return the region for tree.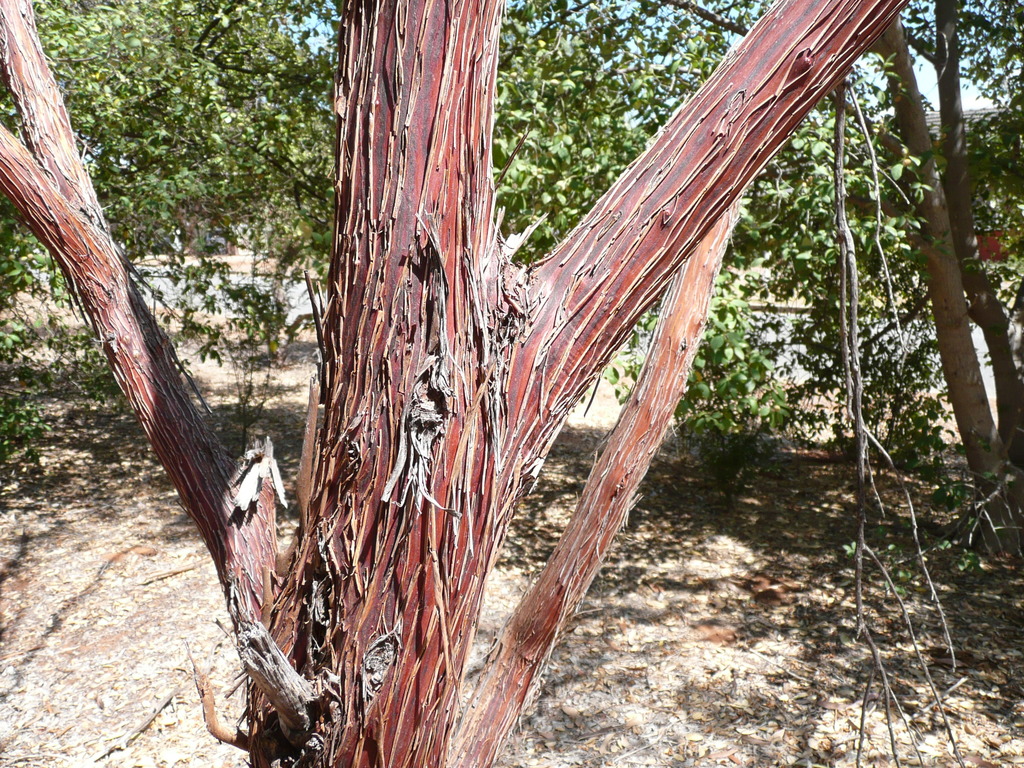
left=0, top=0, right=911, bottom=767.
